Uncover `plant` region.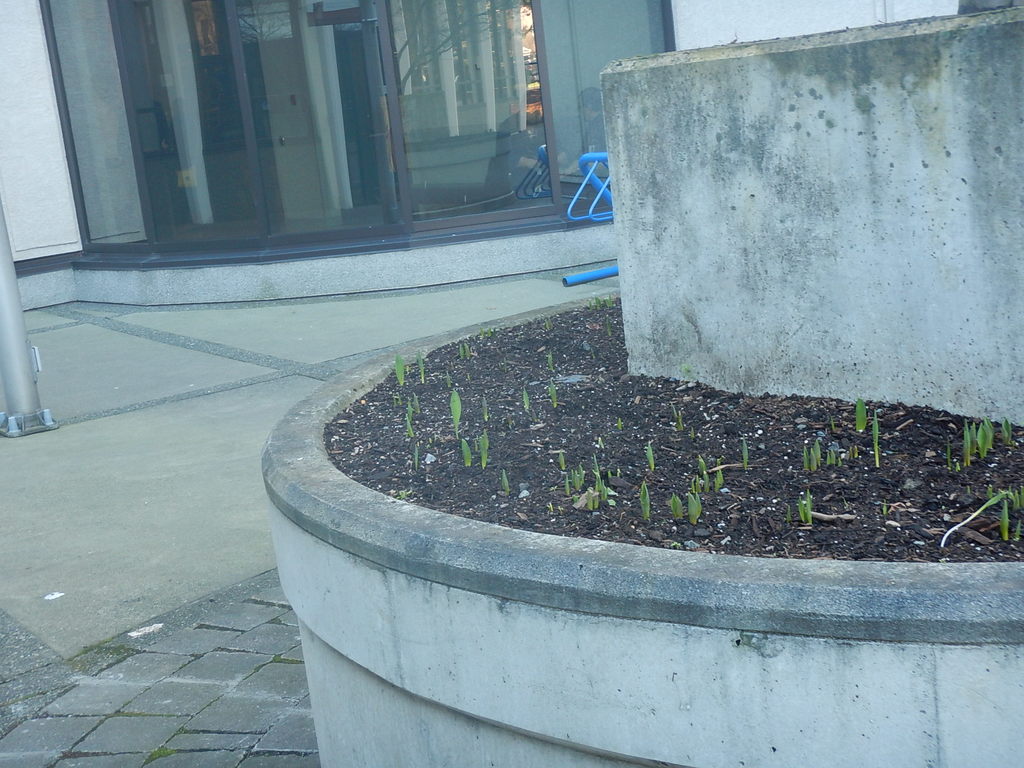
Uncovered: select_region(399, 492, 406, 499).
